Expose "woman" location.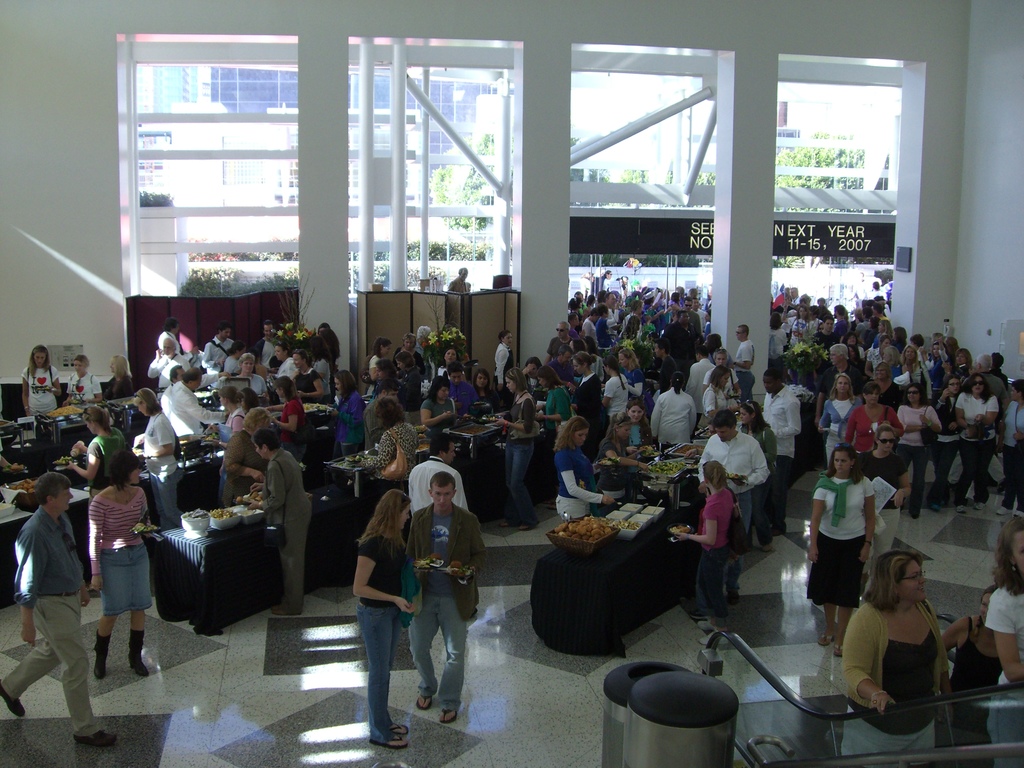
Exposed at bbox=(532, 367, 568, 454).
